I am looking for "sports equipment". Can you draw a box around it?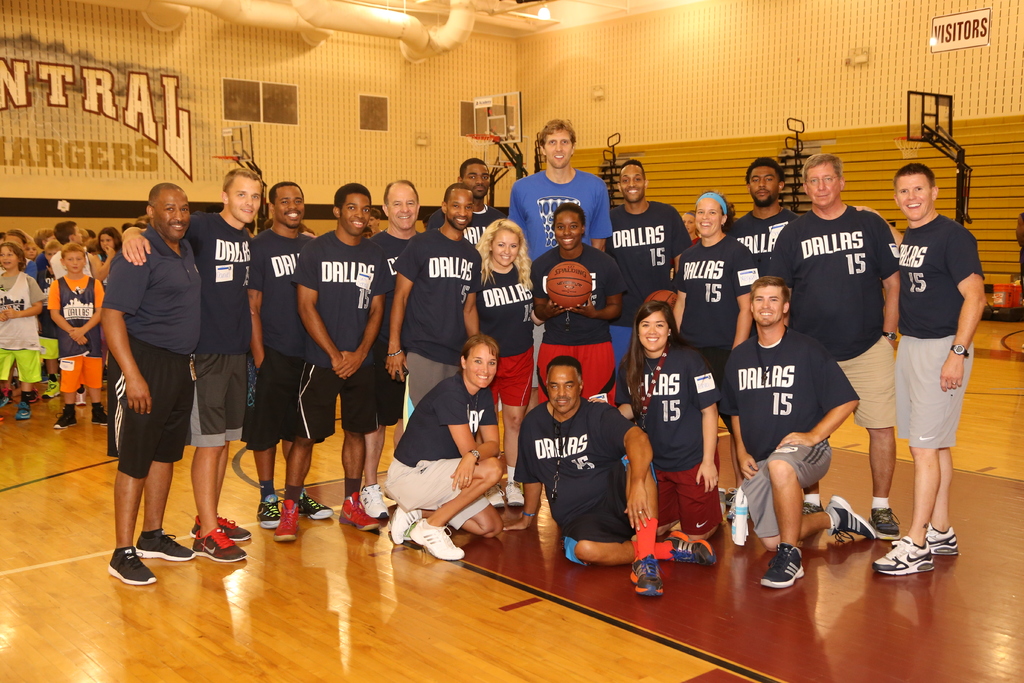
Sure, the bounding box is [211,152,239,176].
